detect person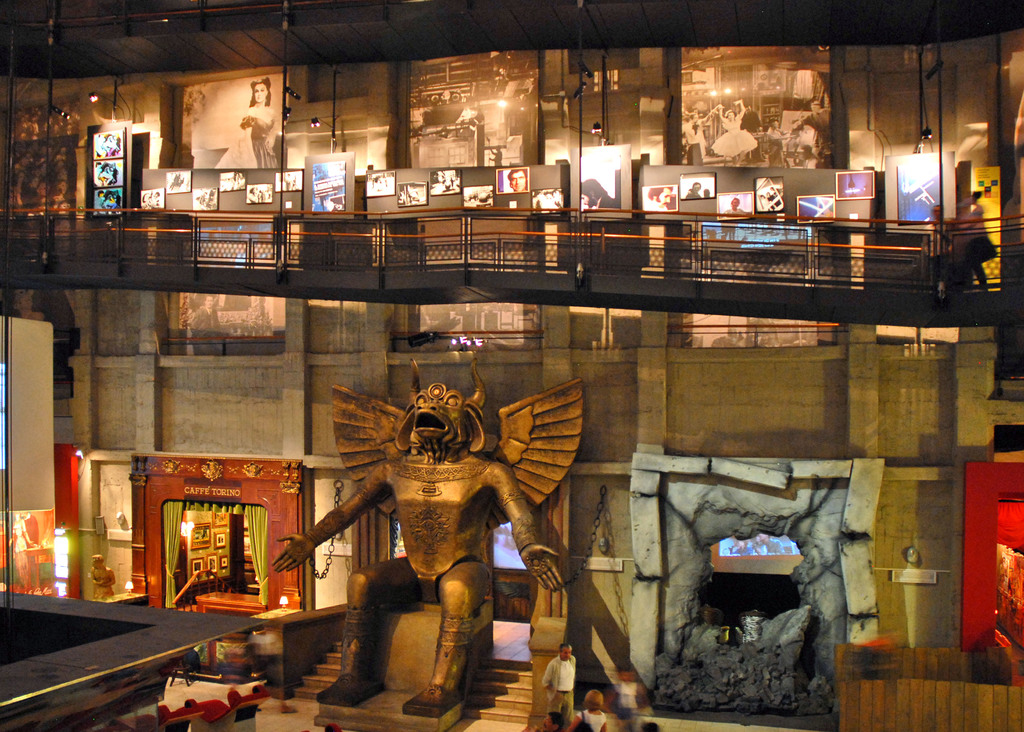
(685, 182, 701, 200)
